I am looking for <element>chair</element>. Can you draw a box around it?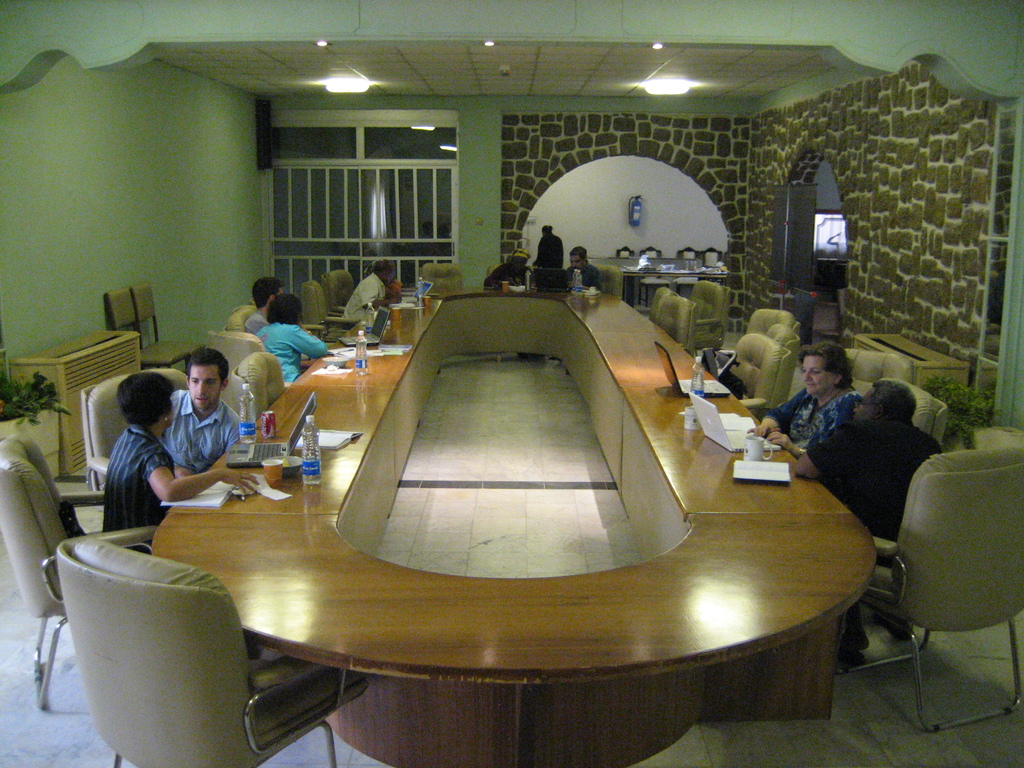
Sure, the bounding box is [x1=694, y1=279, x2=732, y2=352].
